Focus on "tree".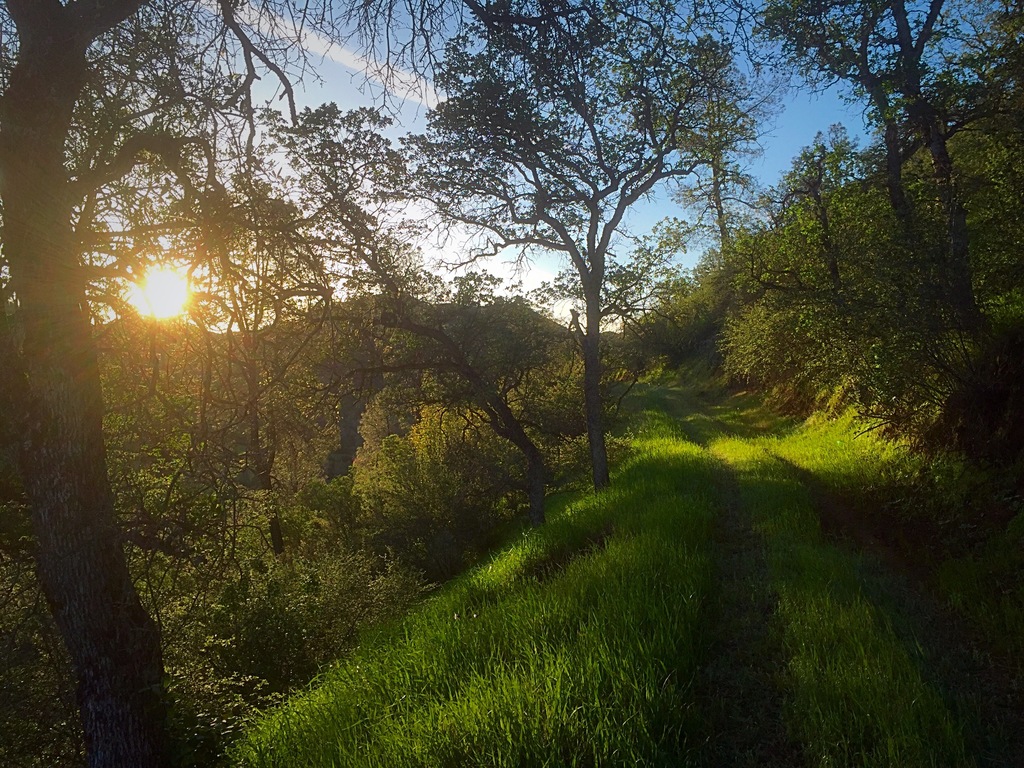
Focused at (x1=359, y1=0, x2=781, y2=499).
